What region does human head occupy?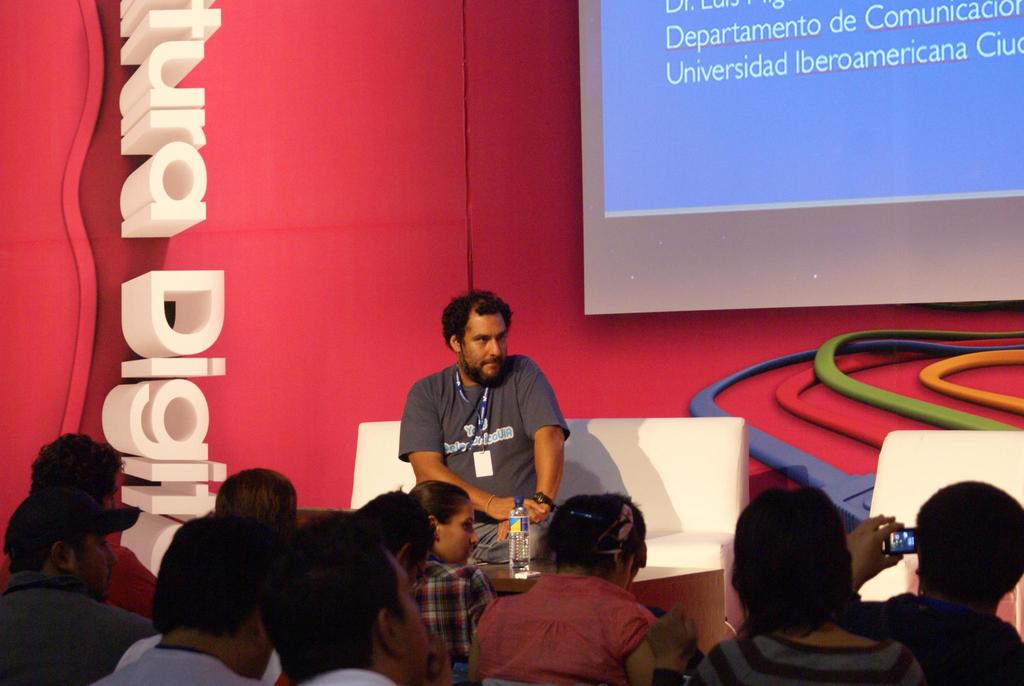
{"left": 726, "top": 486, "right": 864, "bottom": 617}.
